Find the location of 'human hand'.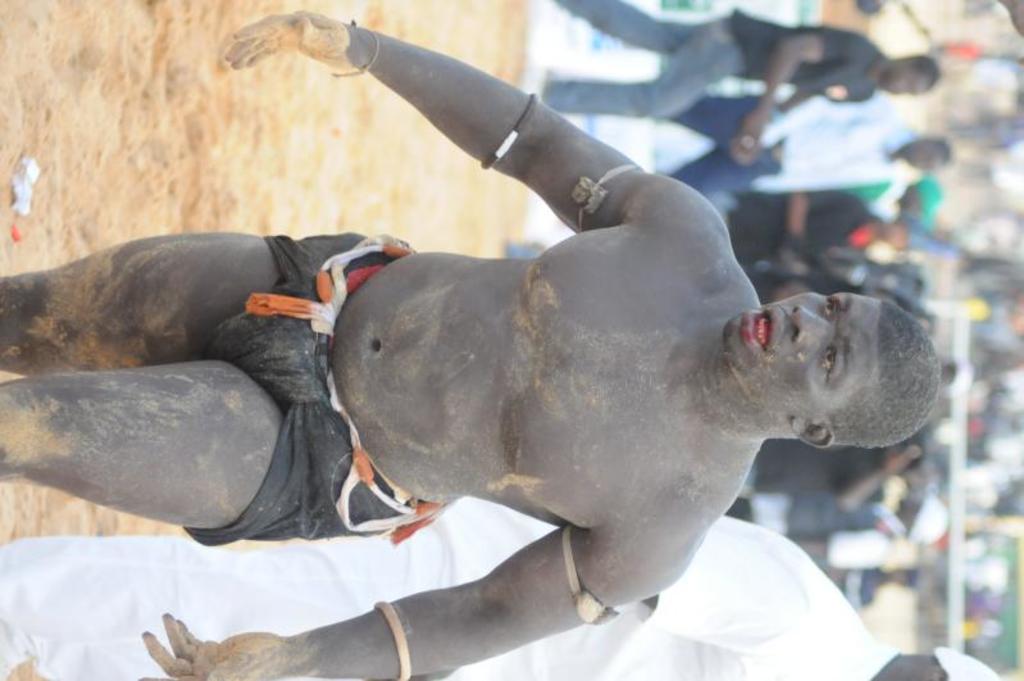
Location: l=884, t=448, r=919, b=477.
